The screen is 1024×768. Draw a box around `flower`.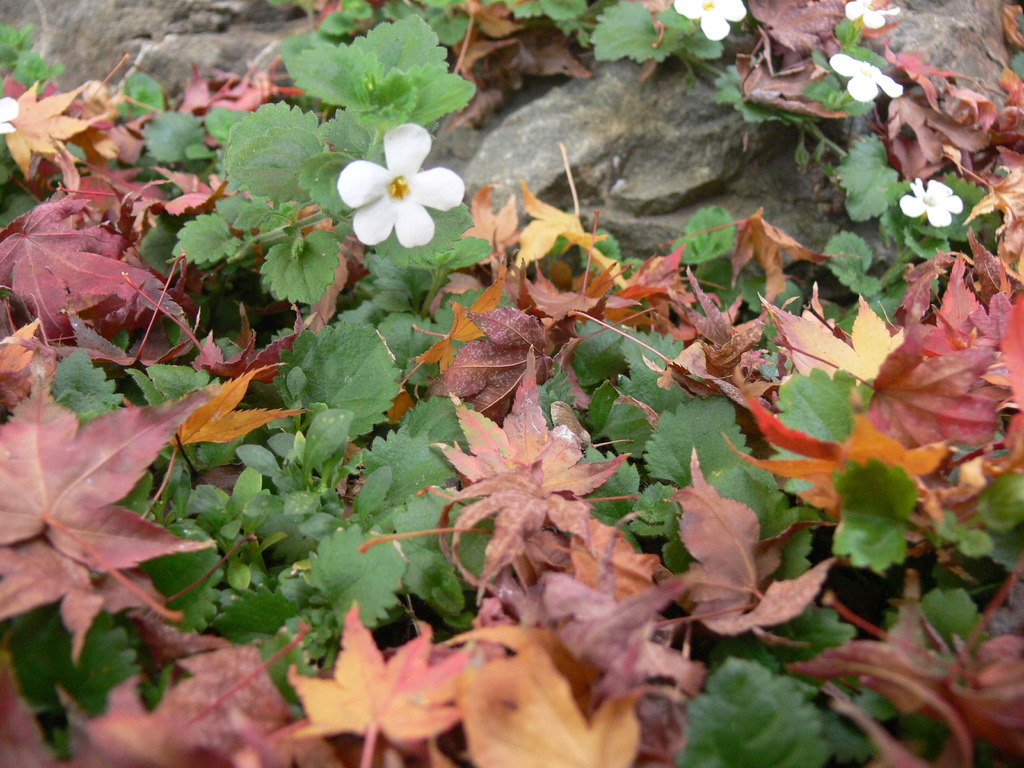
(left=673, top=0, right=753, bottom=40).
